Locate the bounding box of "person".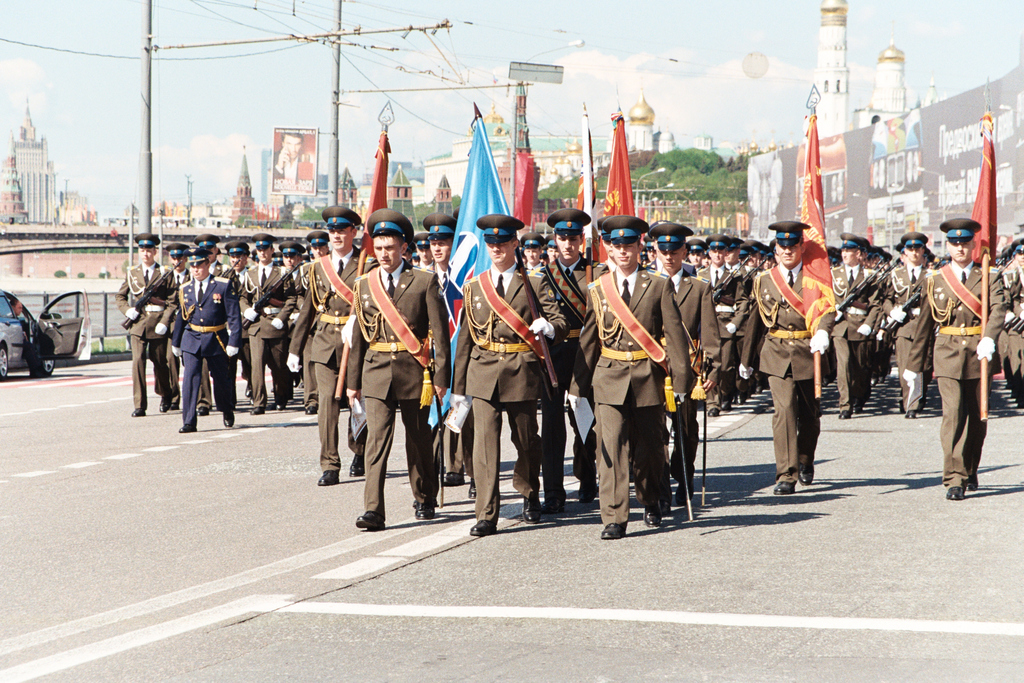
Bounding box: 278,242,310,374.
